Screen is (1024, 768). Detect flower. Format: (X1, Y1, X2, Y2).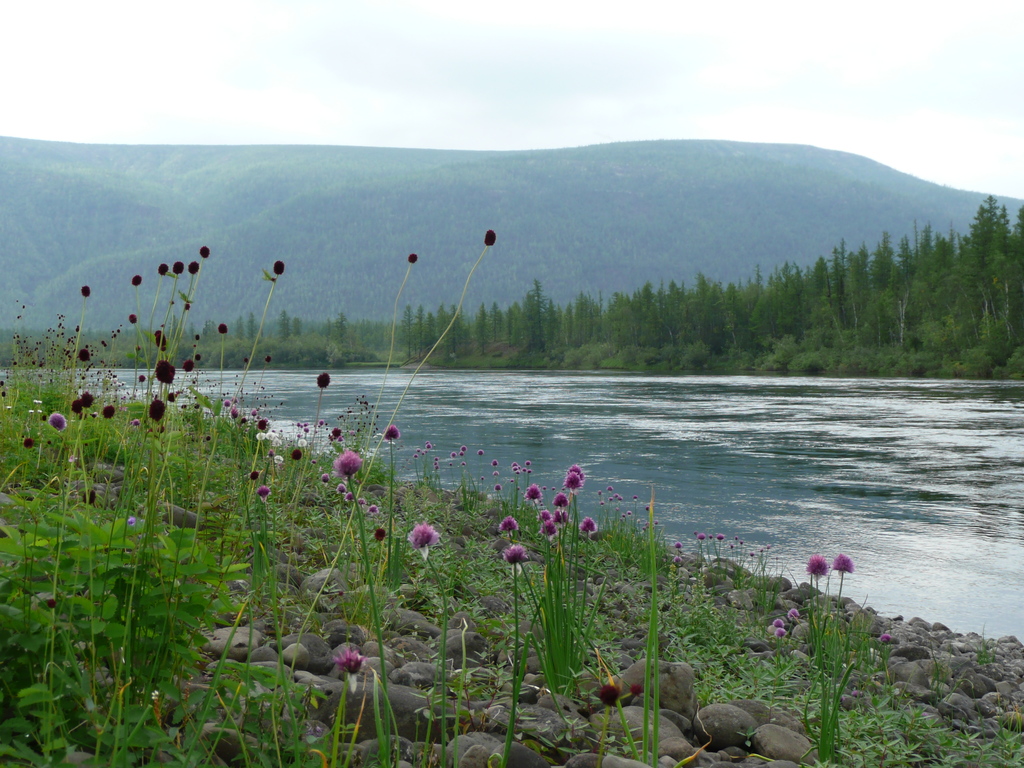
(501, 540, 529, 565).
